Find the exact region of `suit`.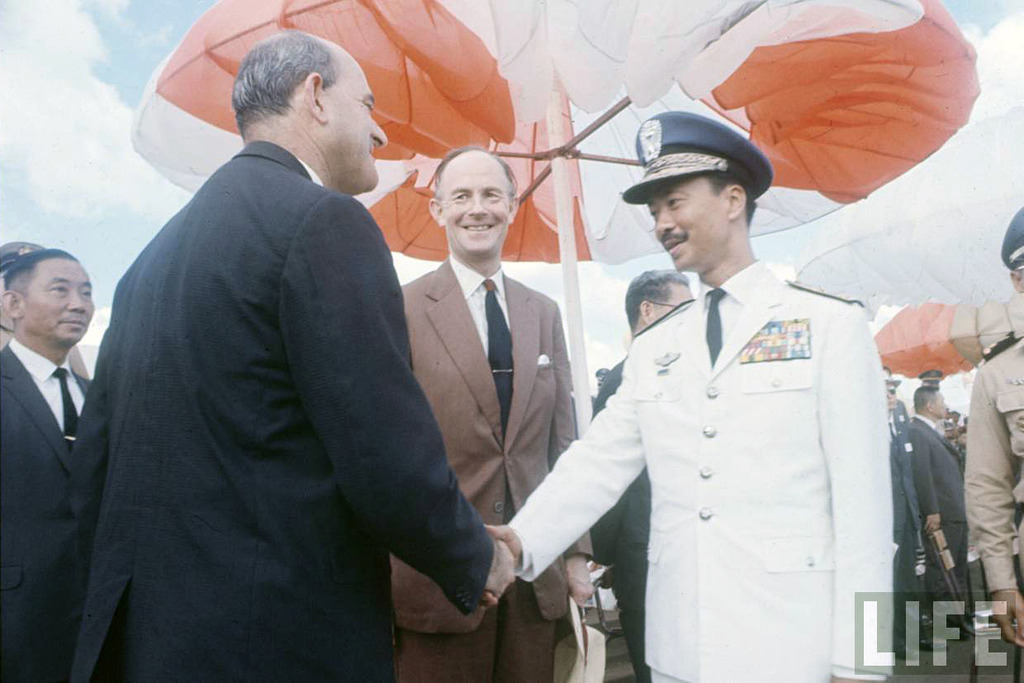
Exact region: x1=502, y1=259, x2=903, y2=682.
